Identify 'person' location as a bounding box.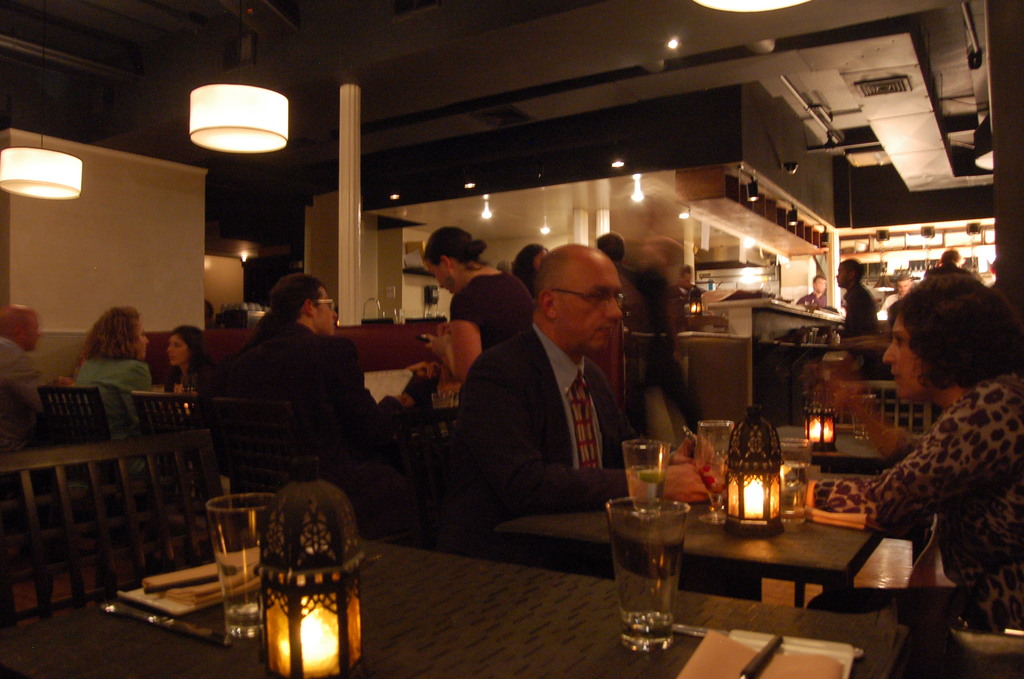
pyautogui.locateOnScreen(451, 241, 664, 518).
